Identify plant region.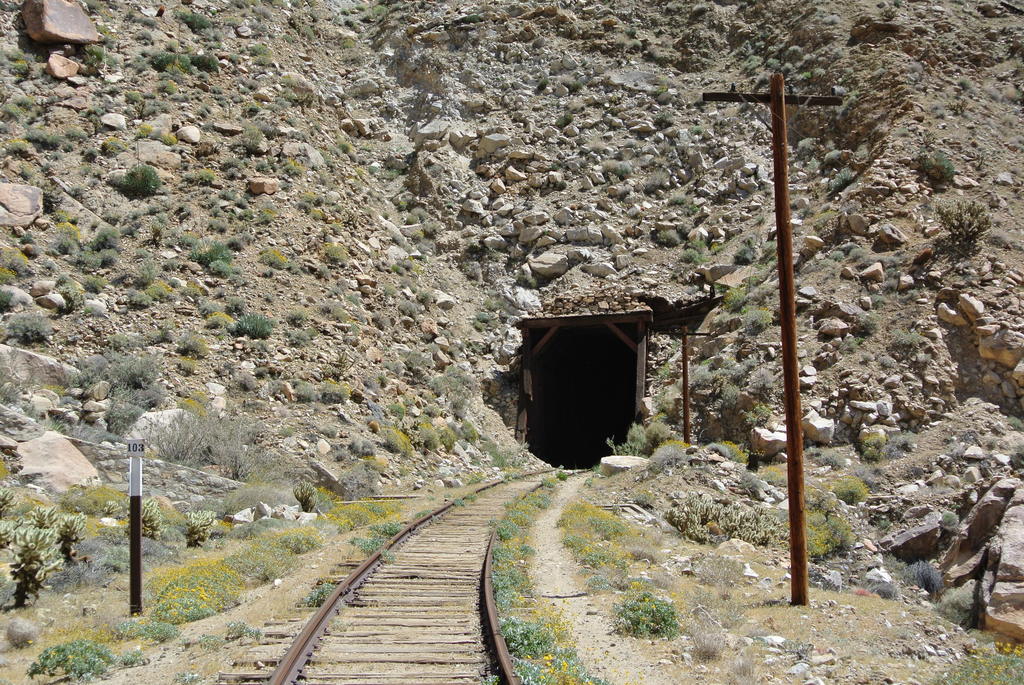
Region: select_region(1012, 443, 1023, 471).
